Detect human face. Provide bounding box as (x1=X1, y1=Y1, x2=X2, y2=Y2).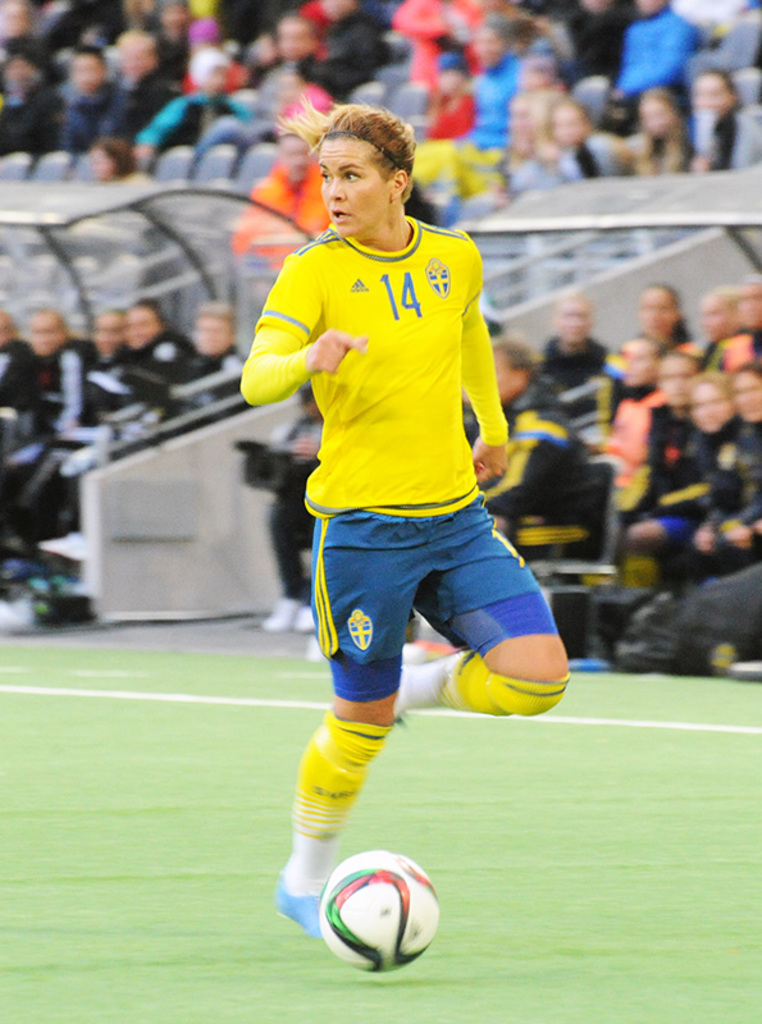
(x1=91, y1=315, x2=122, y2=356).
